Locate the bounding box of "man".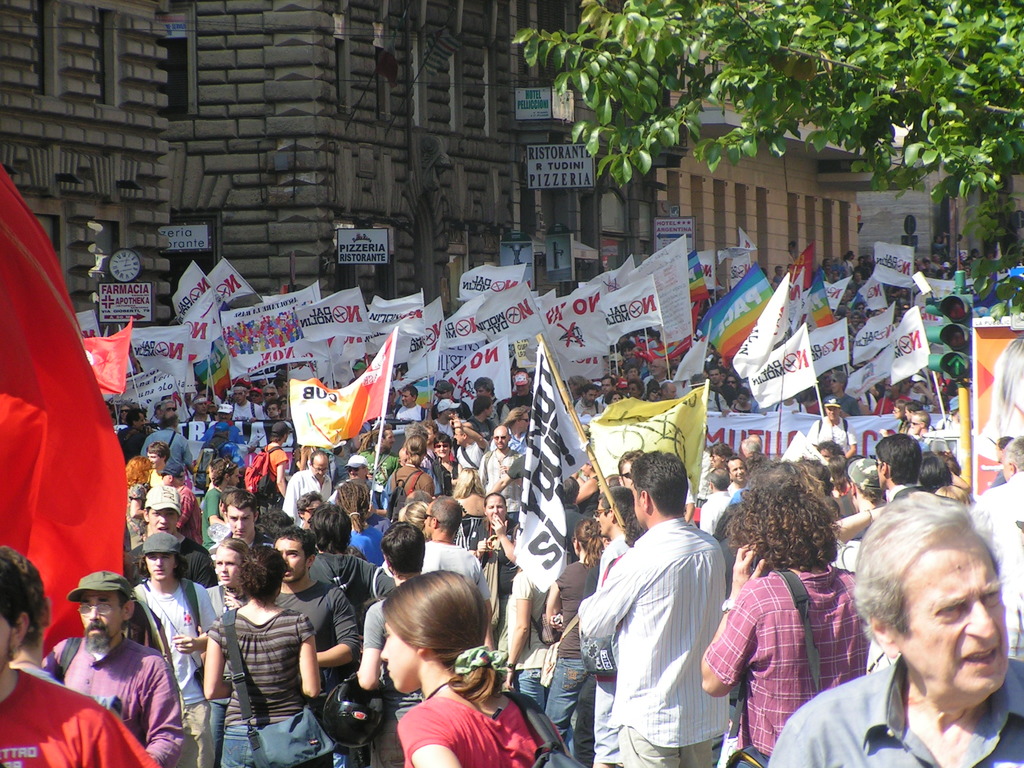
Bounding box: rect(355, 520, 427, 767).
